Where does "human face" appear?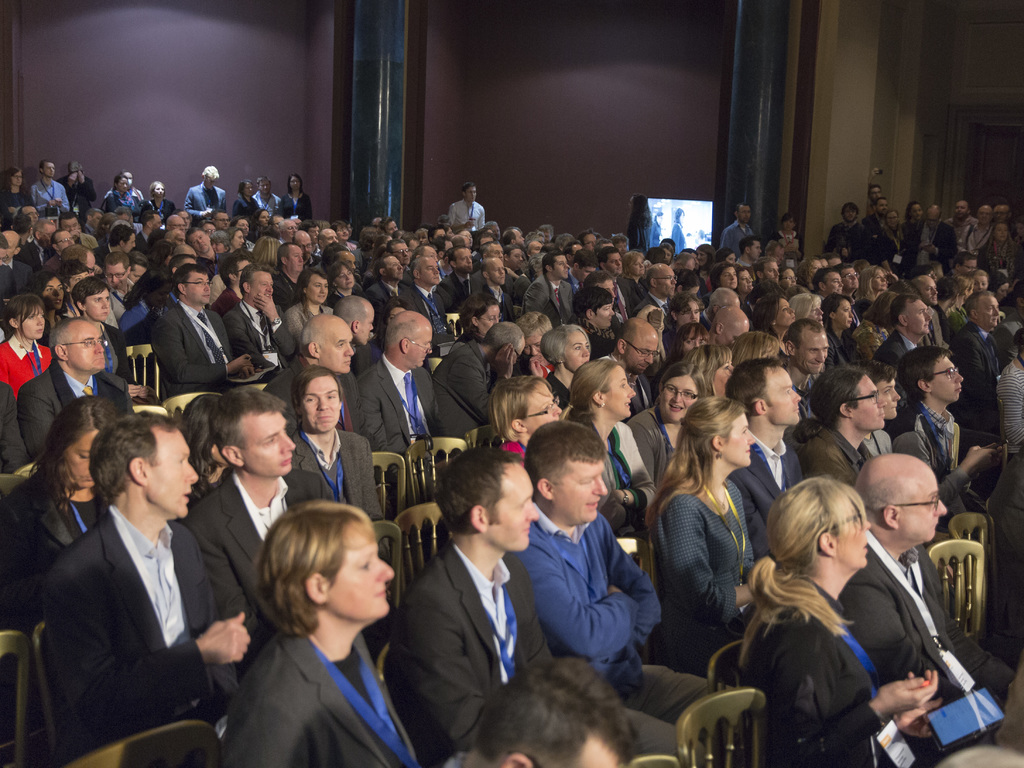
Appears at <box>552,254,568,282</box>.
